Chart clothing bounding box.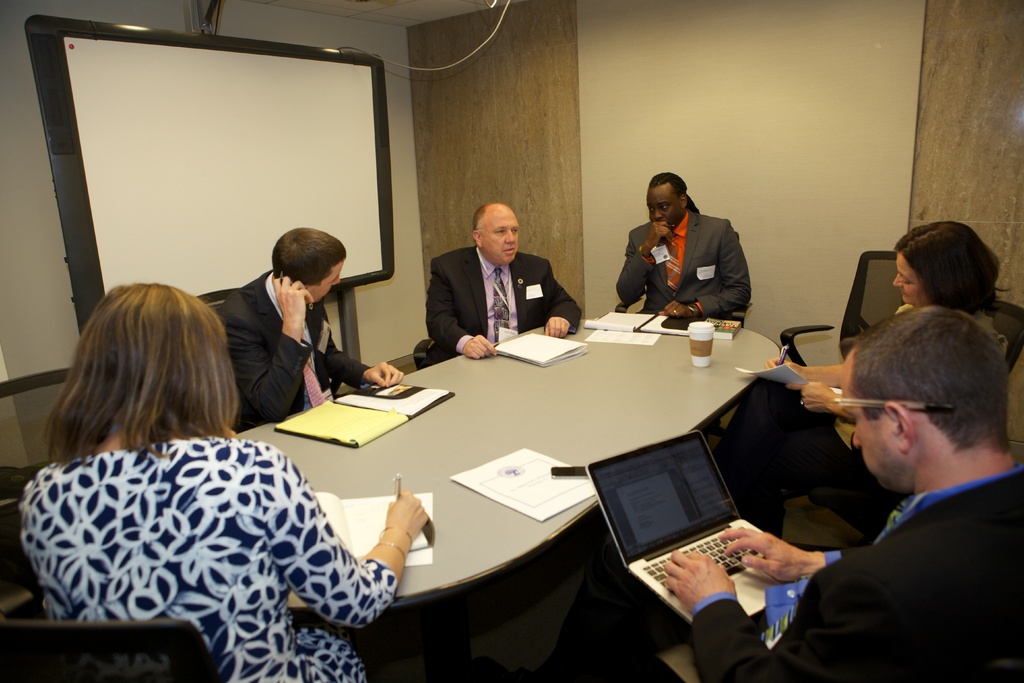
Charted: bbox=(226, 278, 383, 429).
